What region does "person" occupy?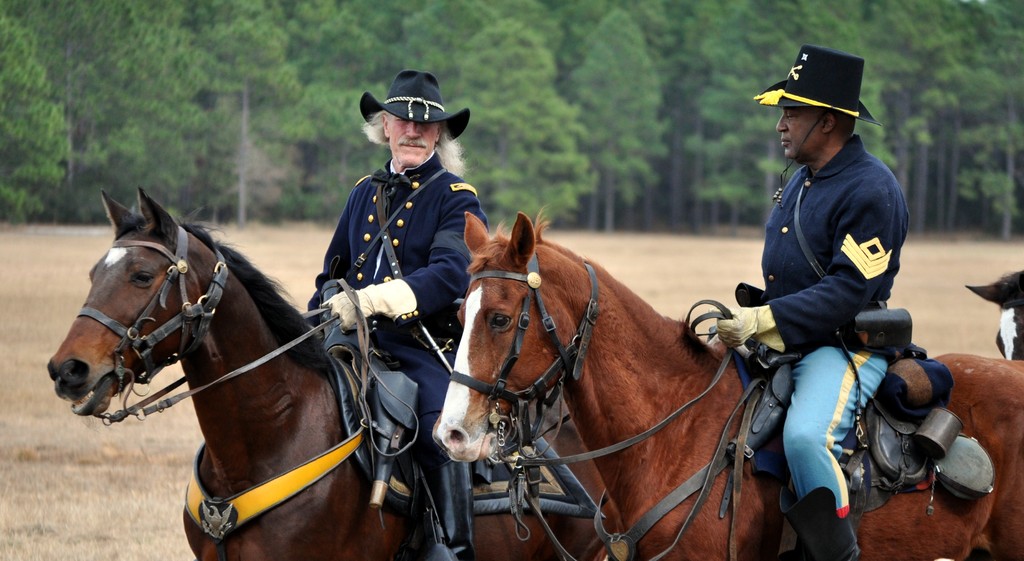
<region>289, 68, 483, 560</region>.
